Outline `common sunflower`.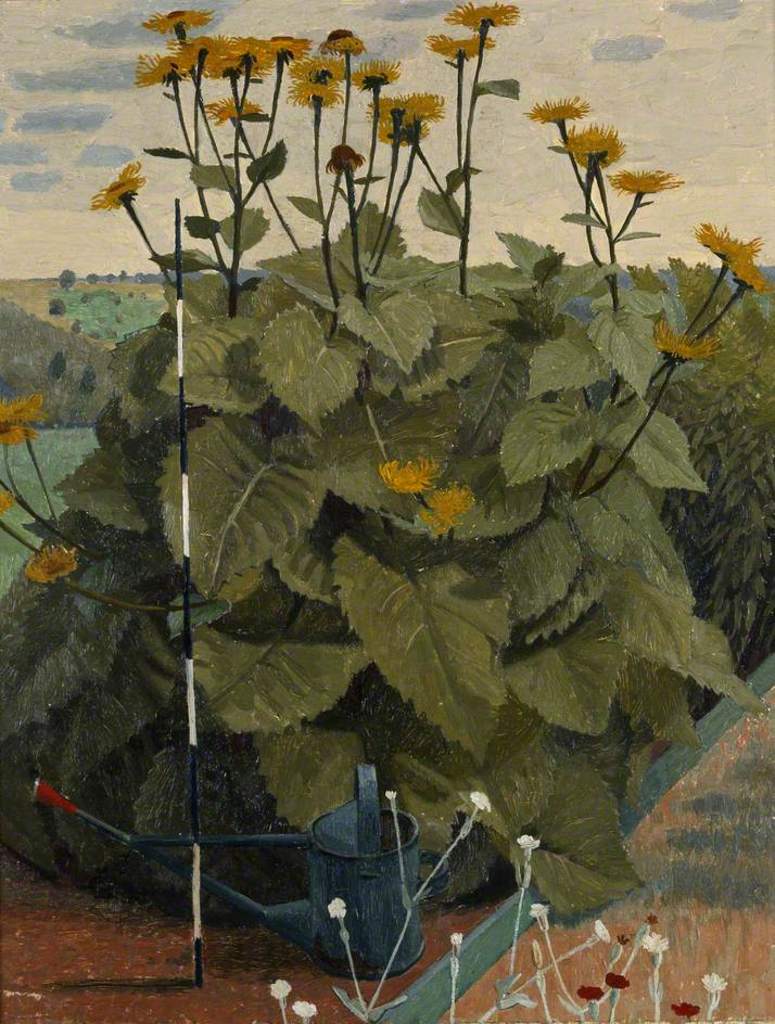
Outline: (x1=696, y1=226, x2=748, y2=259).
